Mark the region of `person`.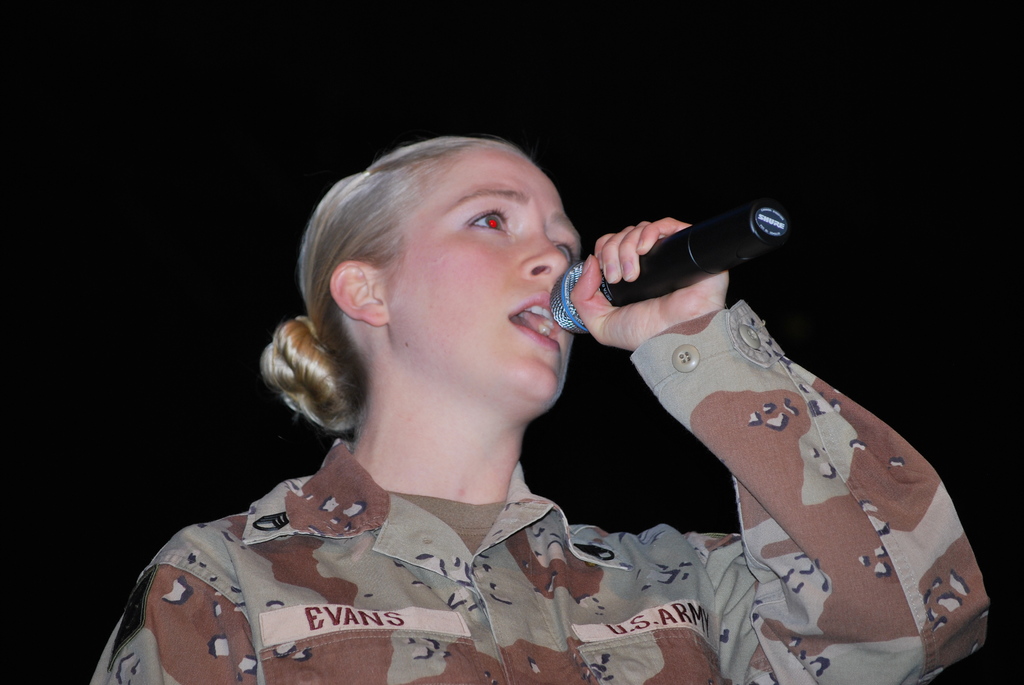
Region: <region>93, 136, 991, 684</region>.
